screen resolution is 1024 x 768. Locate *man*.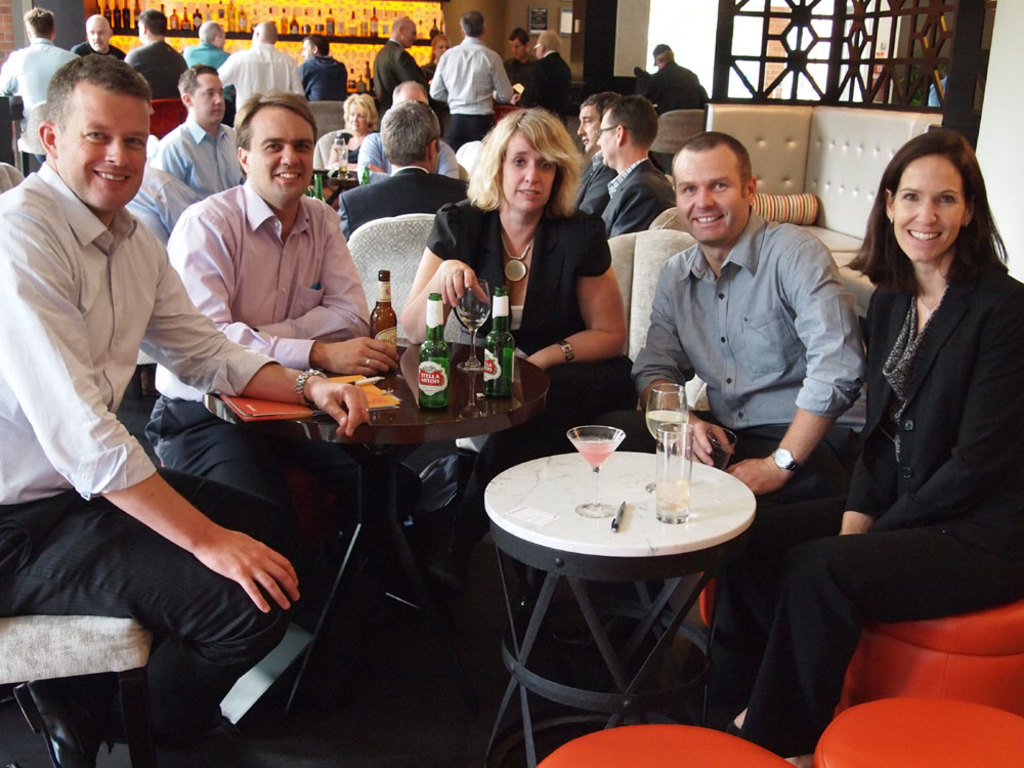
[left=131, top=13, right=184, bottom=94].
